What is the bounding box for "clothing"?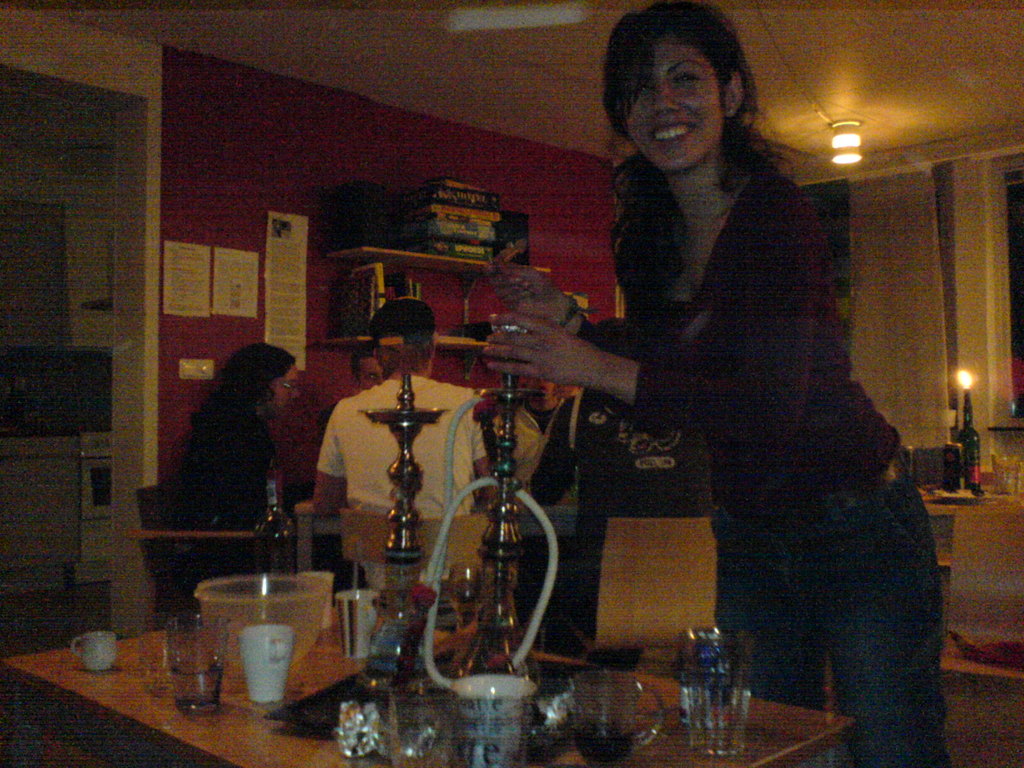
{"x1": 493, "y1": 399, "x2": 578, "y2": 506}.
